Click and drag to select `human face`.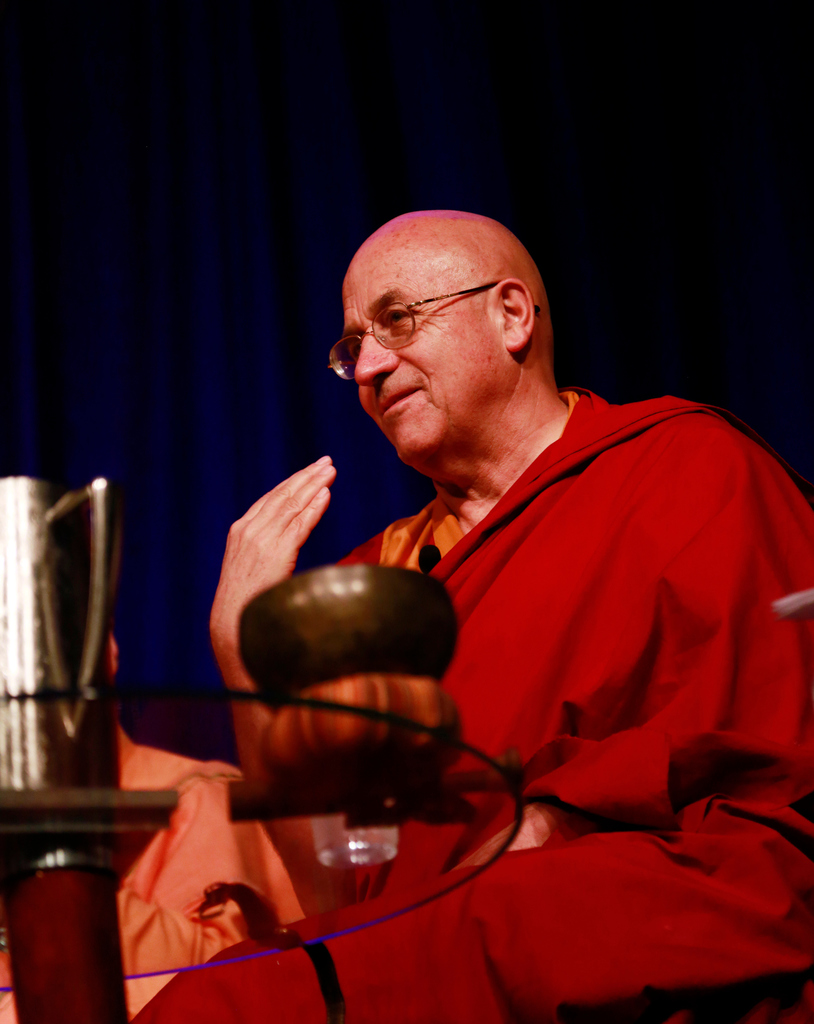
Selection: (left=338, top=239, right=503, bottom=462).
